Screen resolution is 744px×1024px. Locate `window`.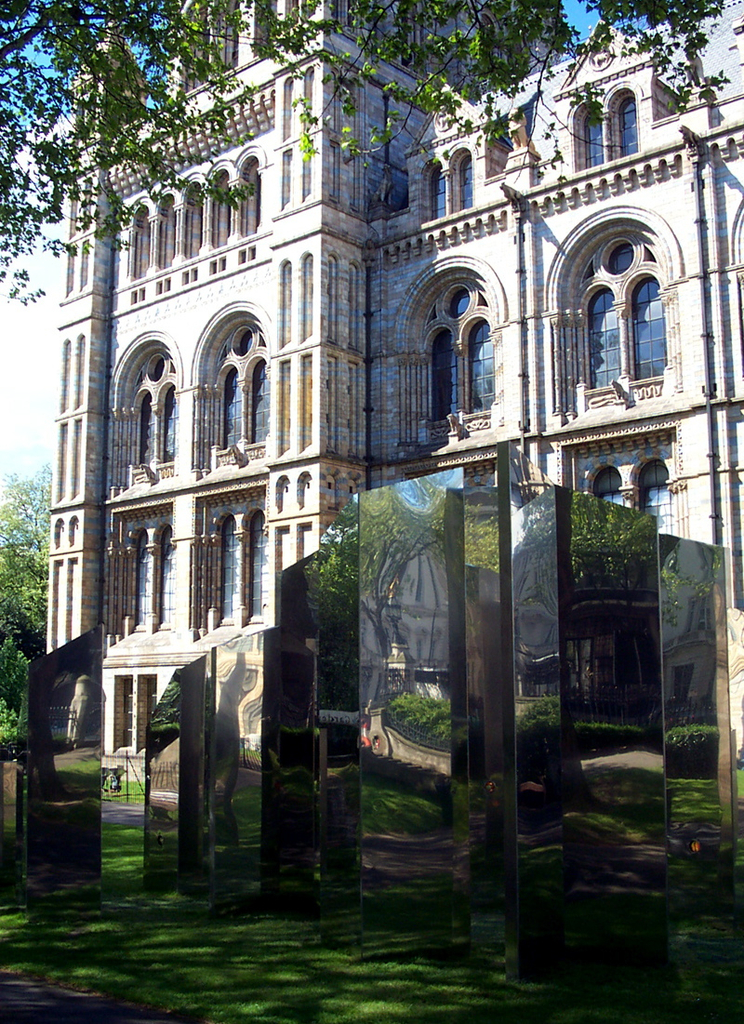
{"x1": 131, "y1": 525, "x2": 177, "y2": 635}.
